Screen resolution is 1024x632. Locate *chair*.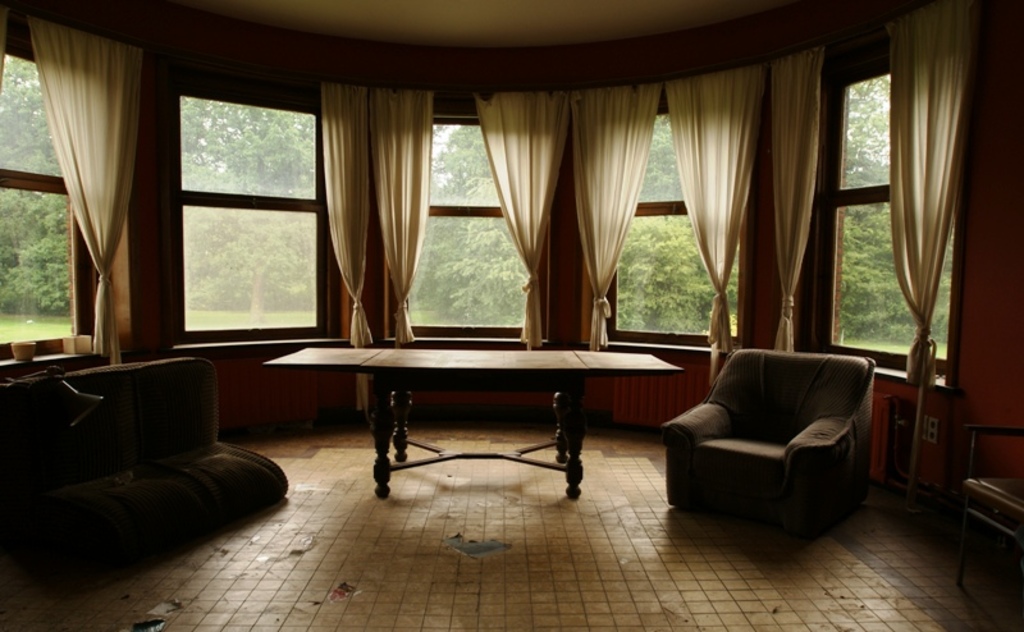
x1=658, y1=336, x2=890, y2=541.
